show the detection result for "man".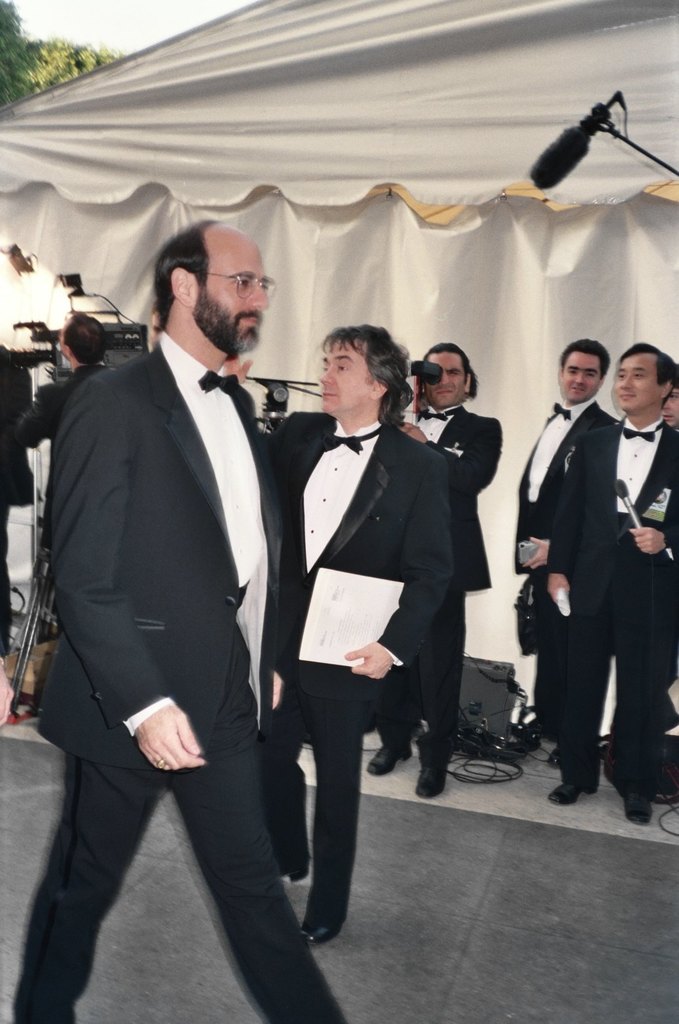
Rect(367, 342, 504, 799).
